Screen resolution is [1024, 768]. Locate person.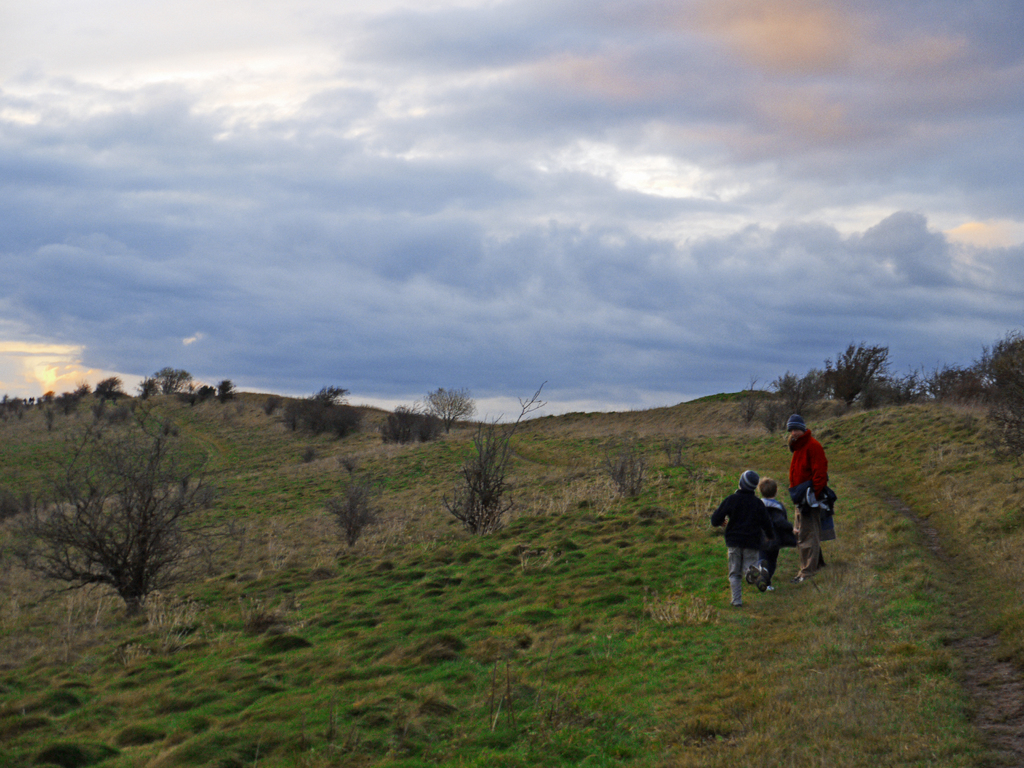
bbox(785, 419, 842, 572).
